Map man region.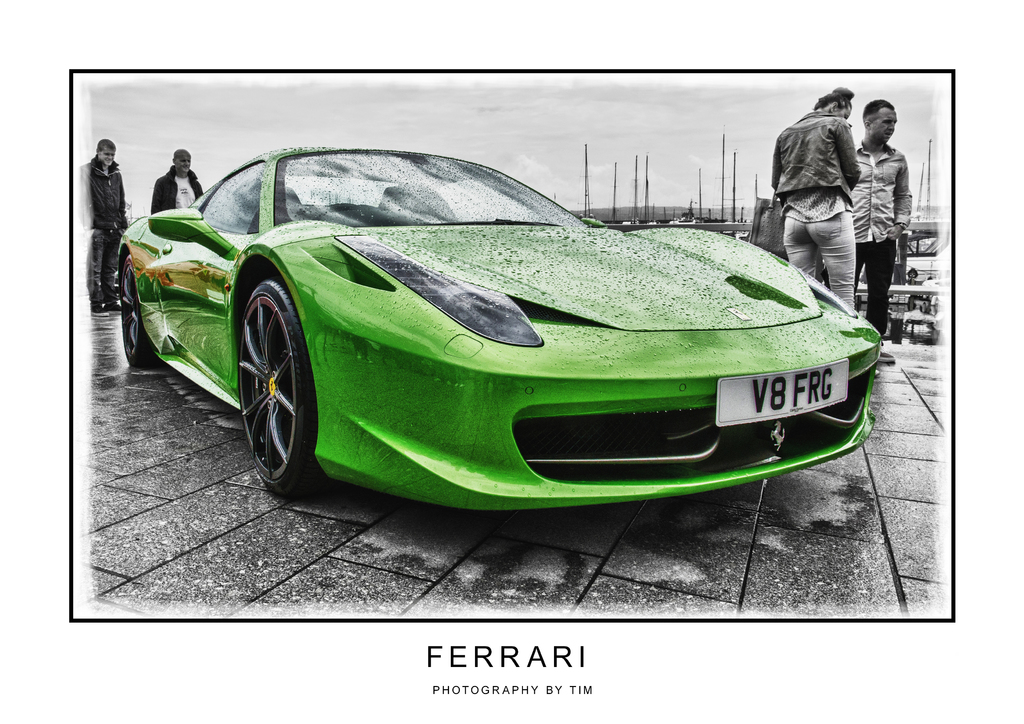
Mapped to pyautogui.locateOnScreen(150, 145, 204, 213).
